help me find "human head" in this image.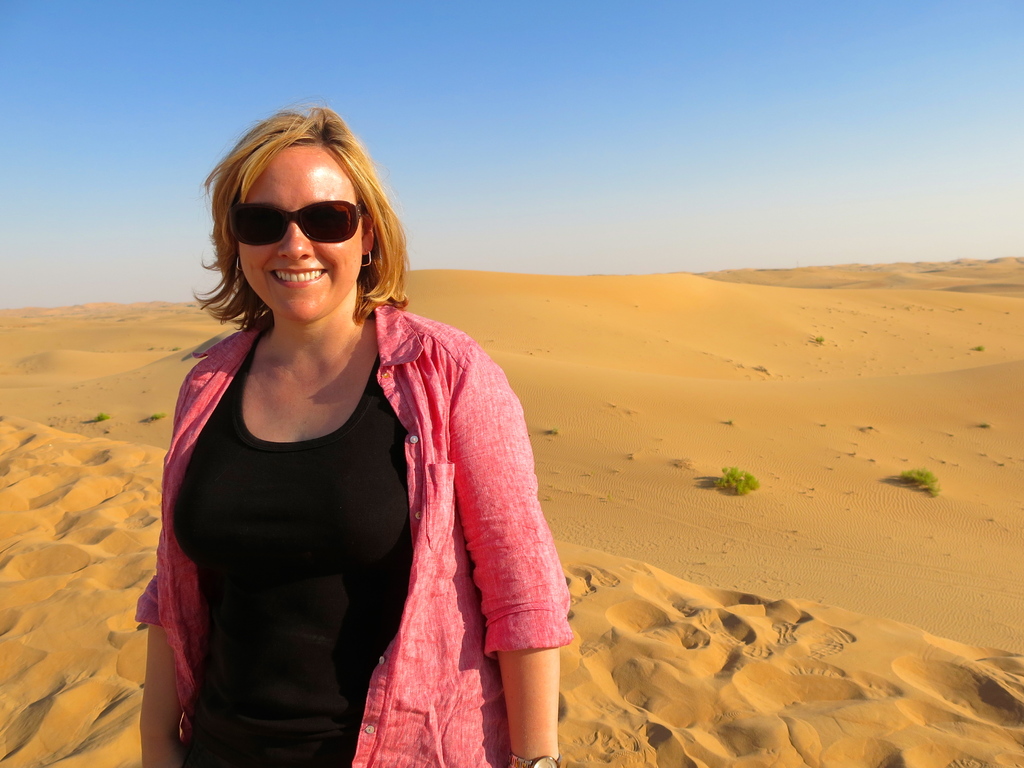
Found it: detection(200, 98, 403, 330).
